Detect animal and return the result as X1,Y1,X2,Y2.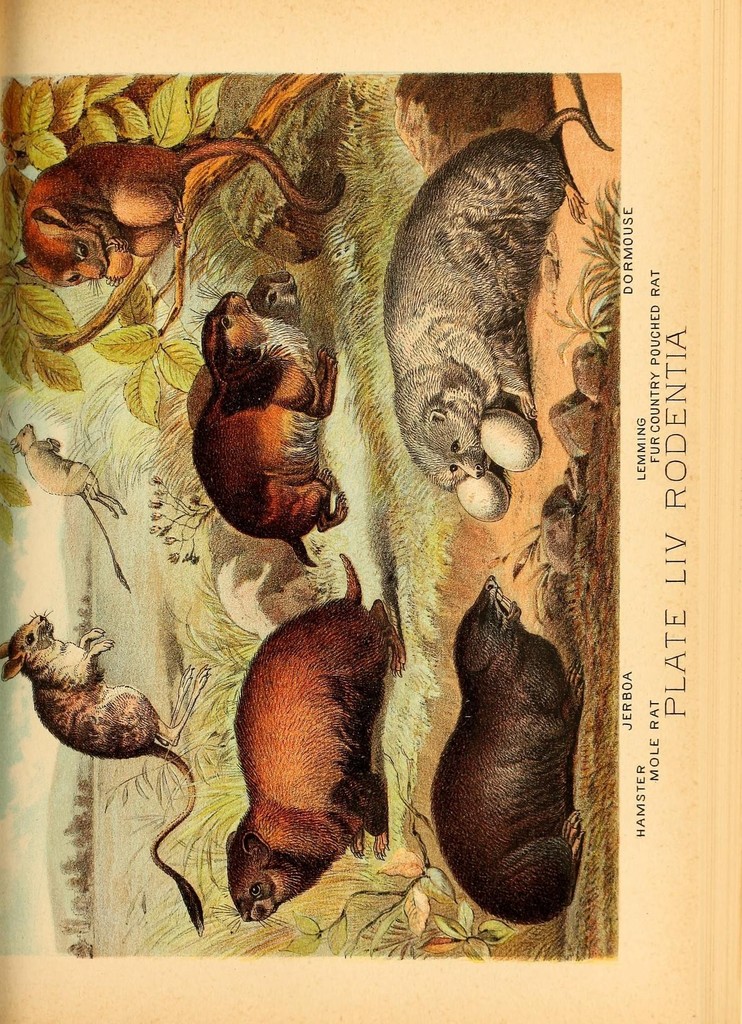
184,285,353,570.
